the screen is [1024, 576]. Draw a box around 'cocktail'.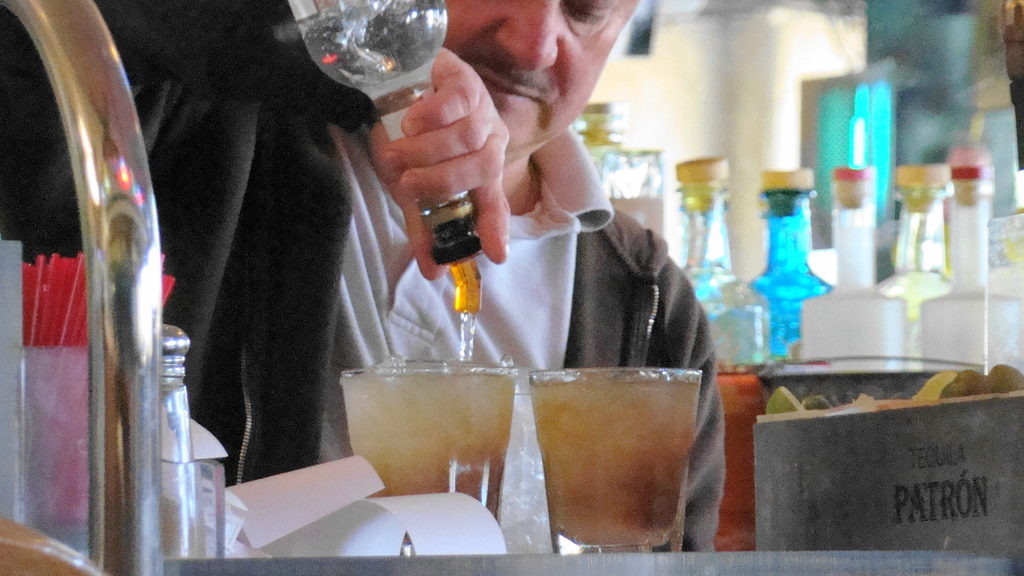
x1=331 y1=360 x2=516 y2=525.
